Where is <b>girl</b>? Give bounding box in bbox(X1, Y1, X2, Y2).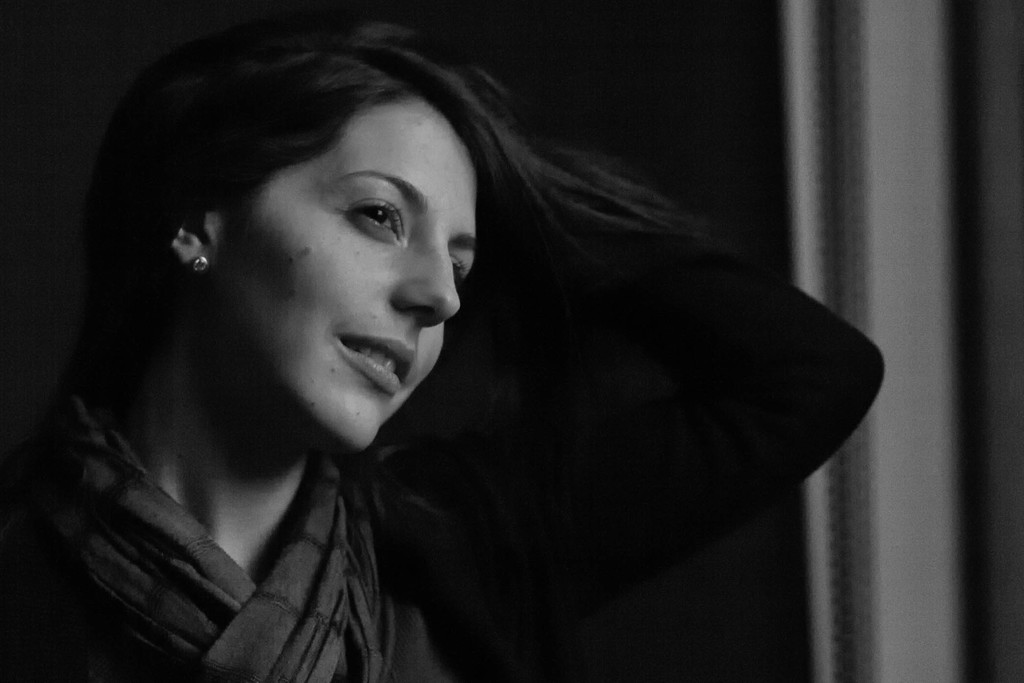
bbox(0, 24, 885, 682).
